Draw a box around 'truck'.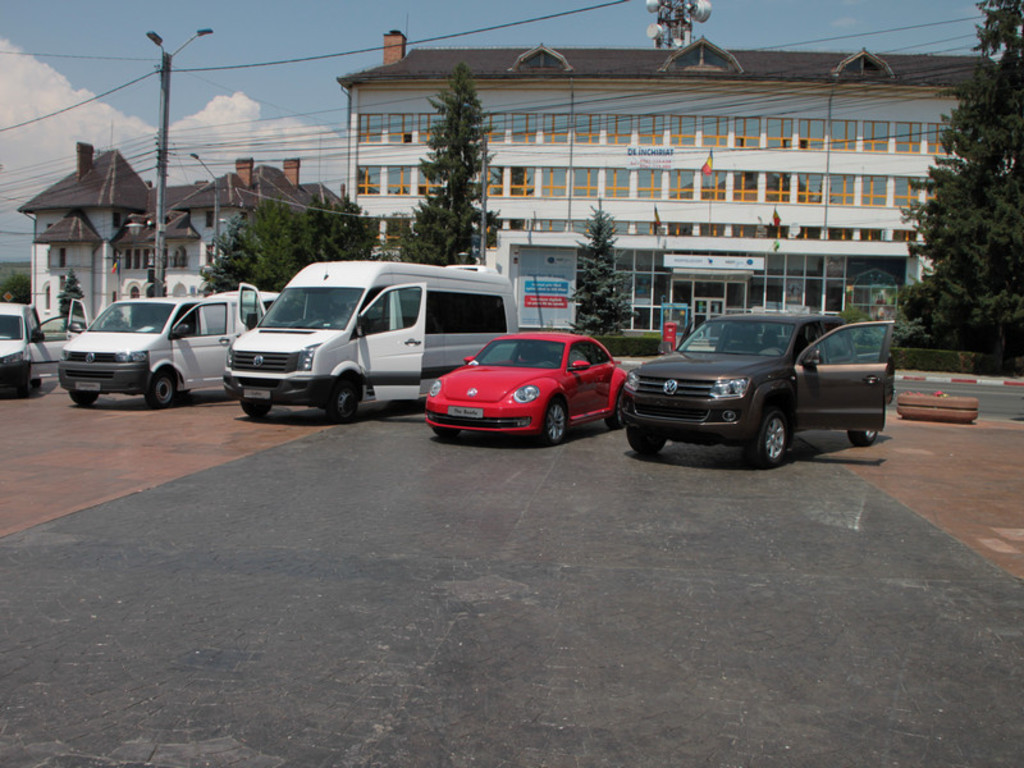
(x1=604, y1=297, x2=890, y2=463).
